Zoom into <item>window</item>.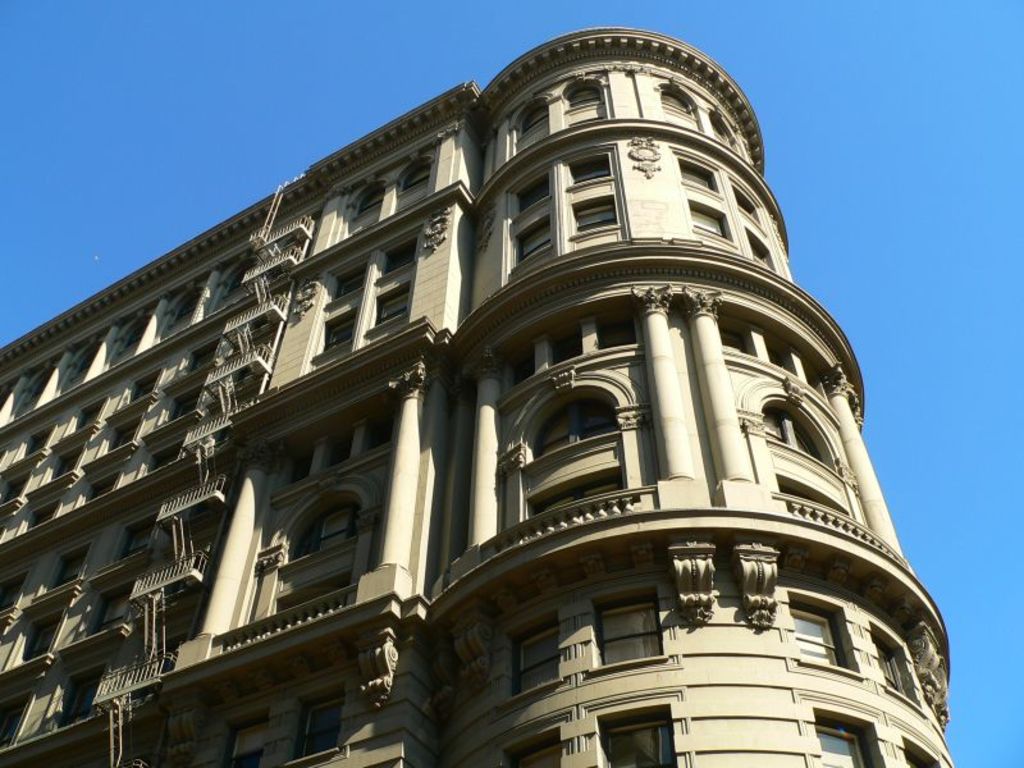
Zoom target: locate(712, 115, 746, 150).
